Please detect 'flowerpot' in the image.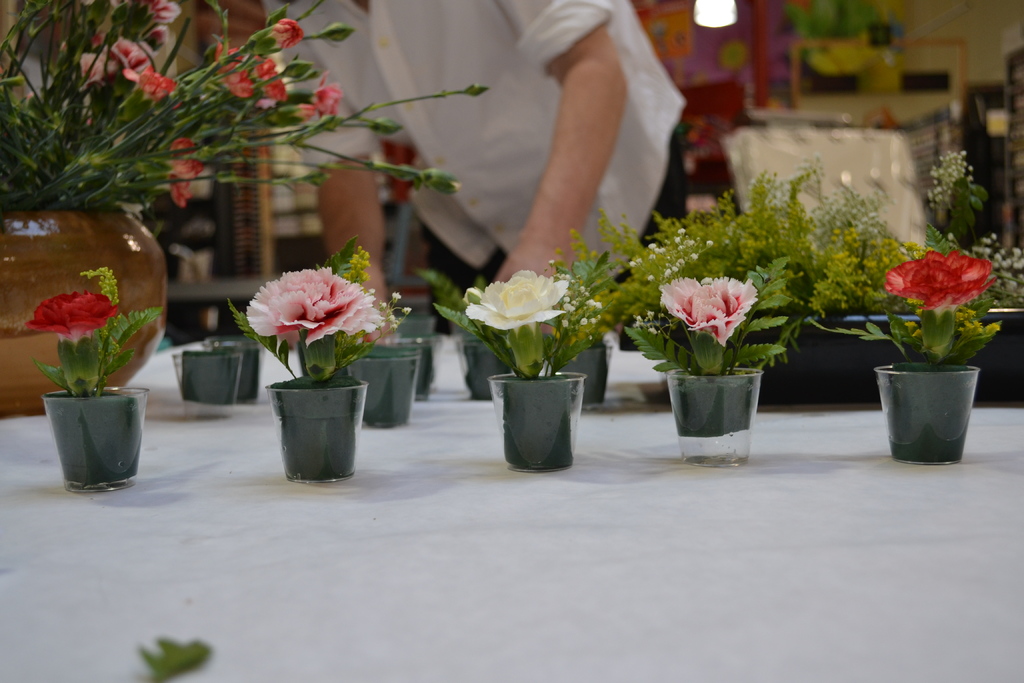
region(661, 362, 765, 472).
